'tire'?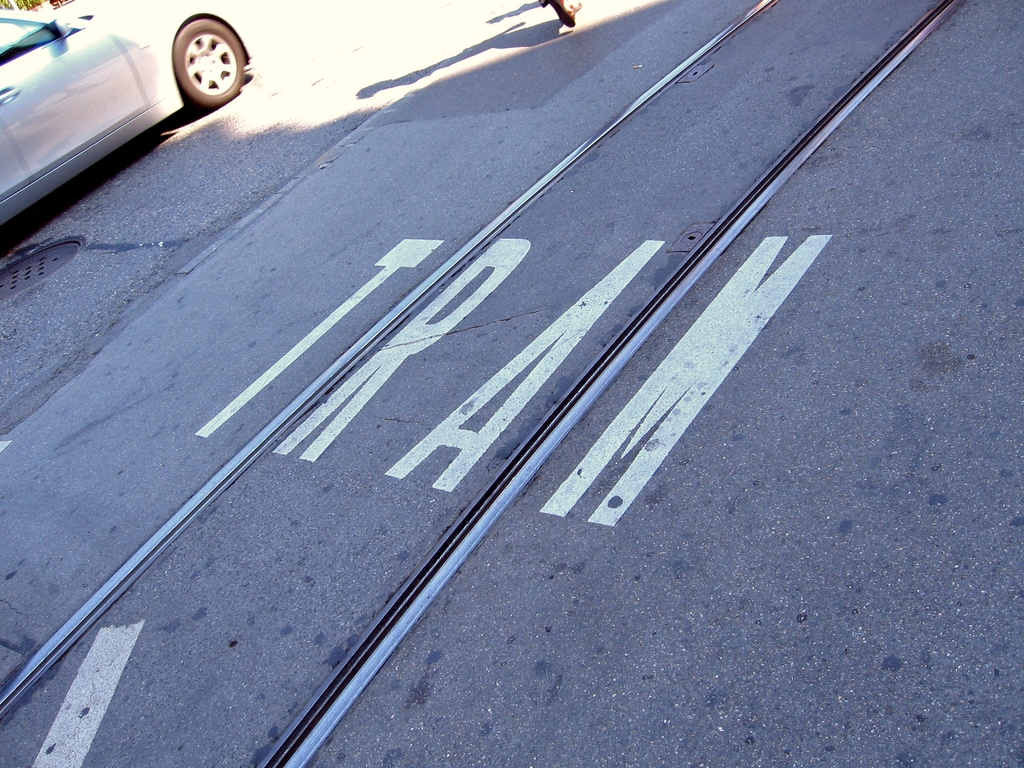
select_region(172, 8, 253, 106)
